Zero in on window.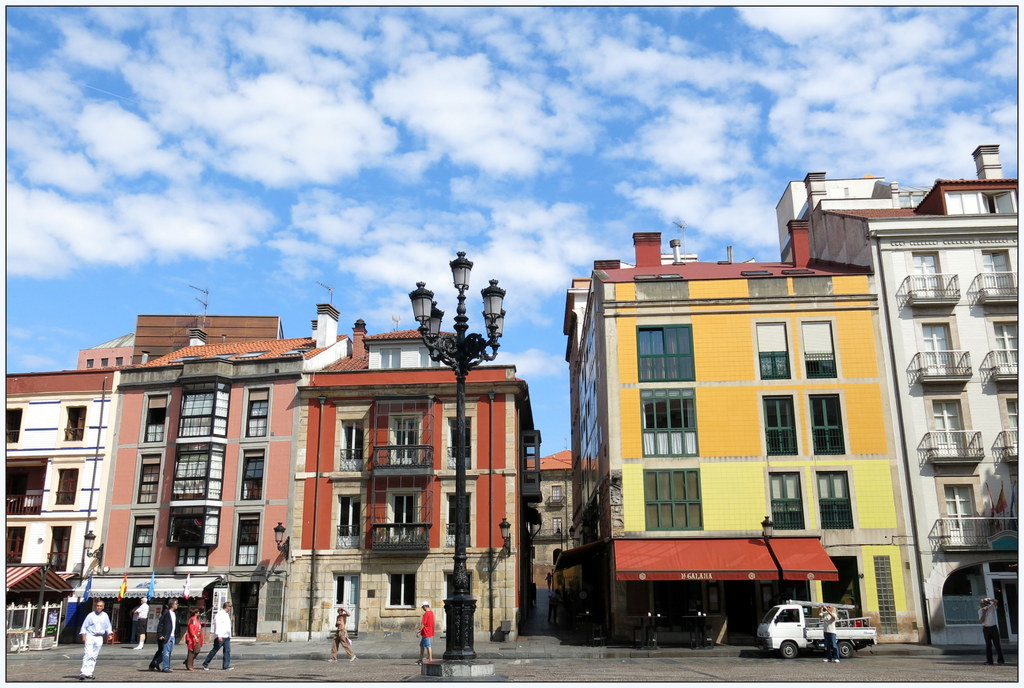
Zeroed in: [811,397,848,453].
